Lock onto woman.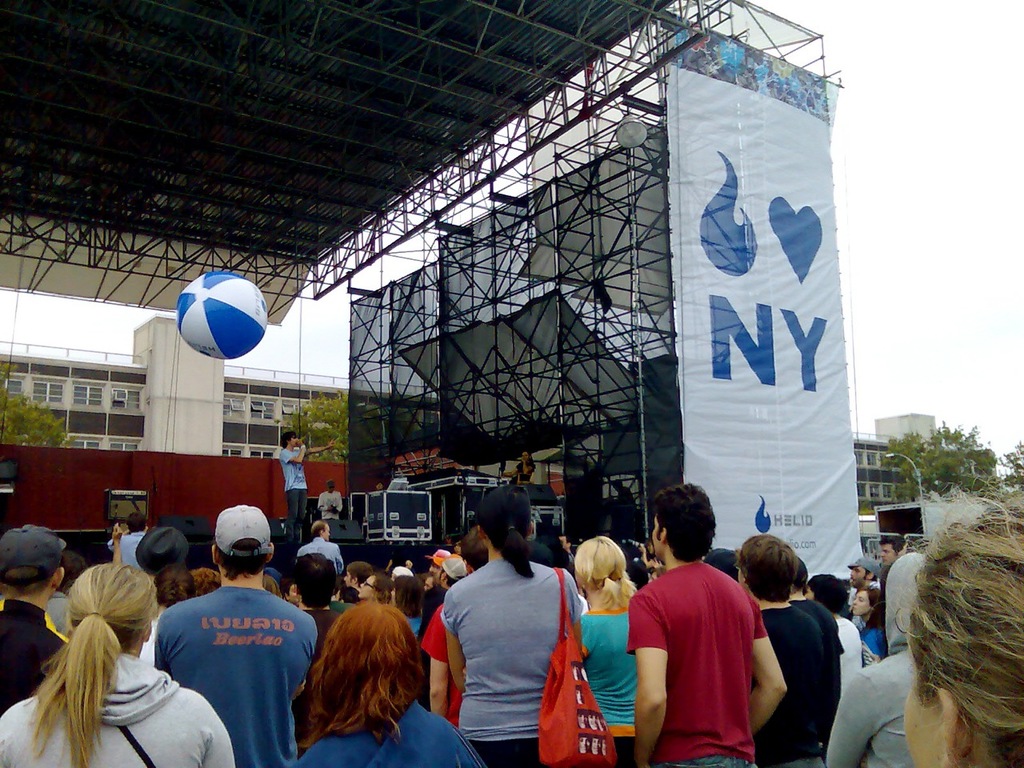
Locked: BBox(435, 482, 578, 767).
